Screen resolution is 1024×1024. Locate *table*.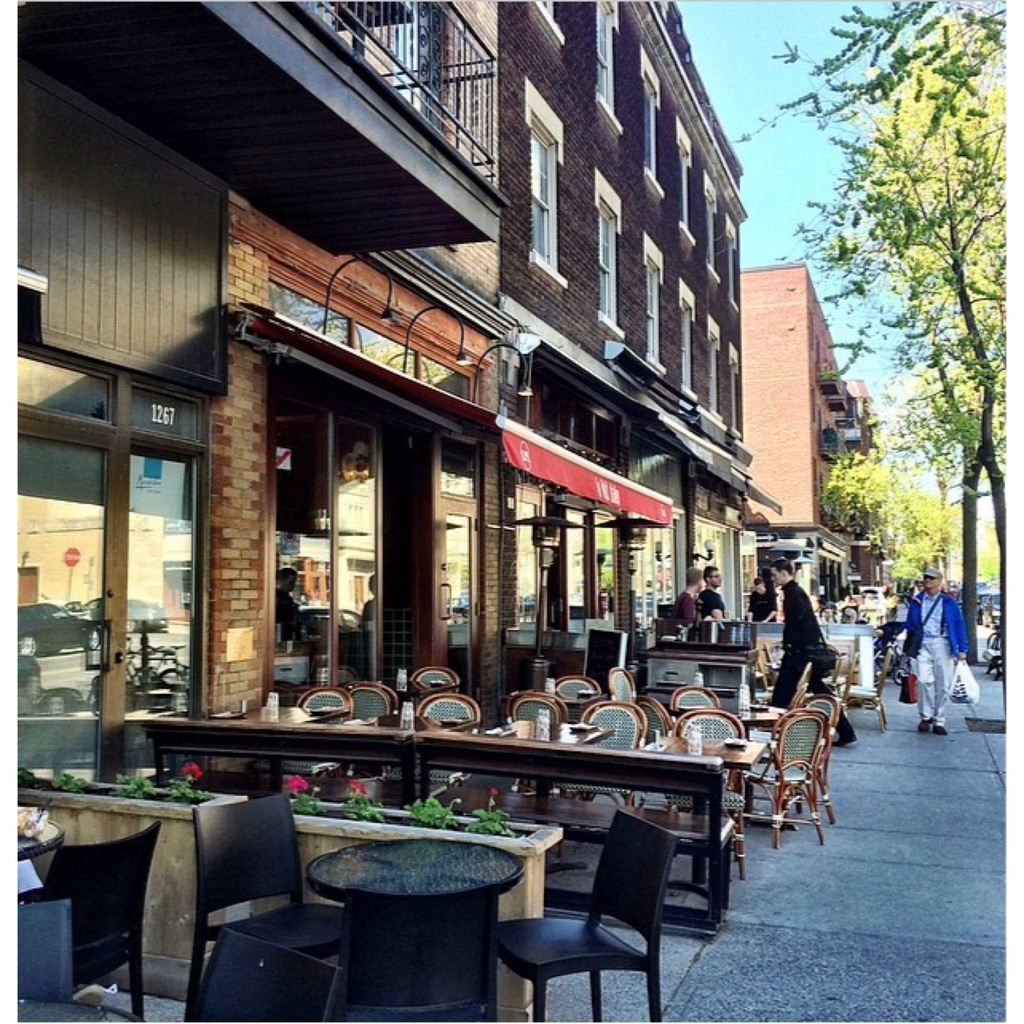
(510, 693, 607, 714).
